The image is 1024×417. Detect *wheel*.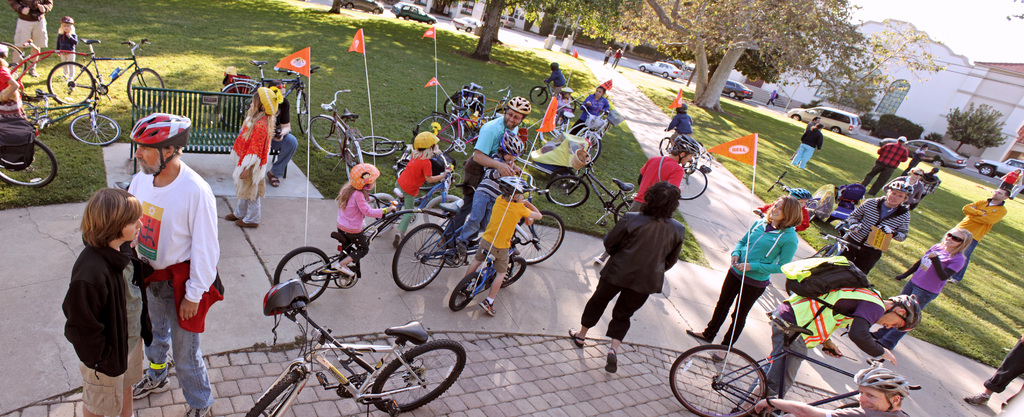
Detection: box=[360, 194, 405, 239].
